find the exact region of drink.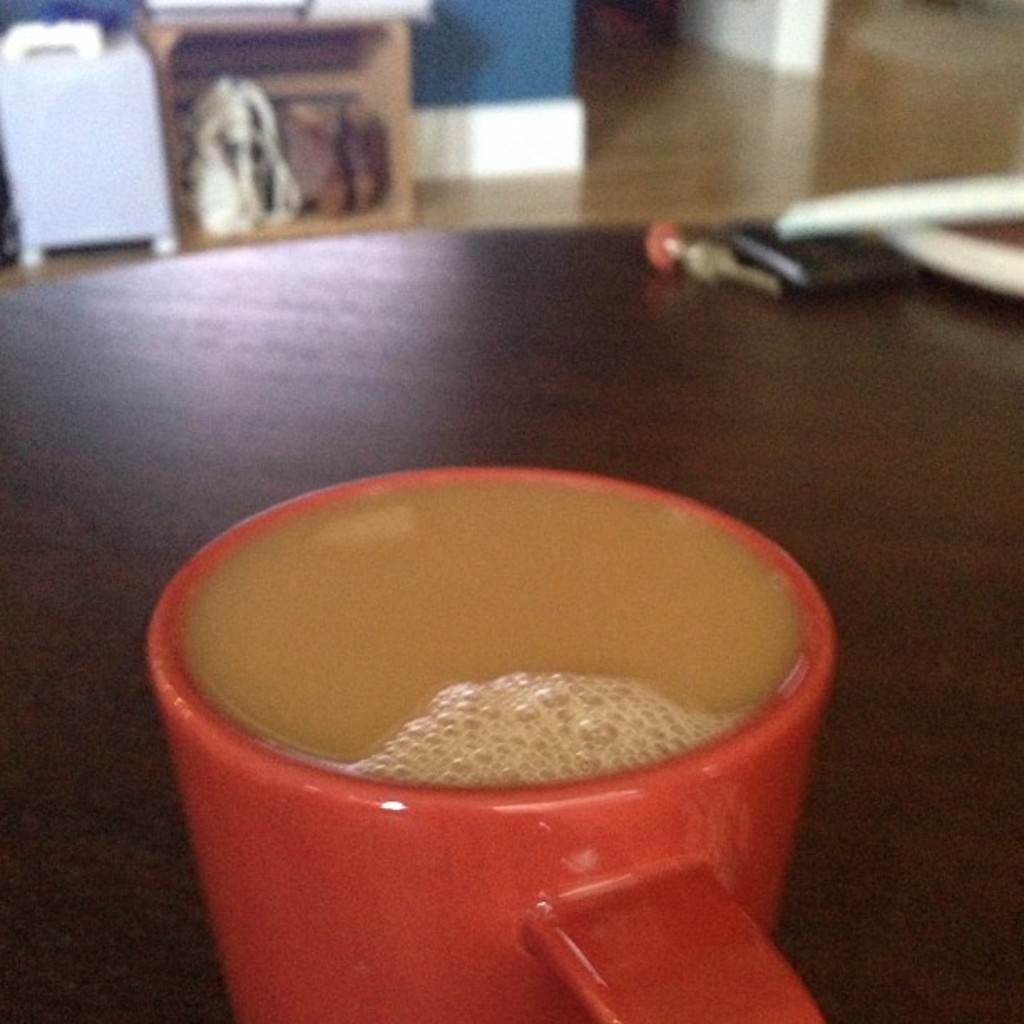
Exact region: pyautogui.locateOnScreen(176, 479, 810, 788).
